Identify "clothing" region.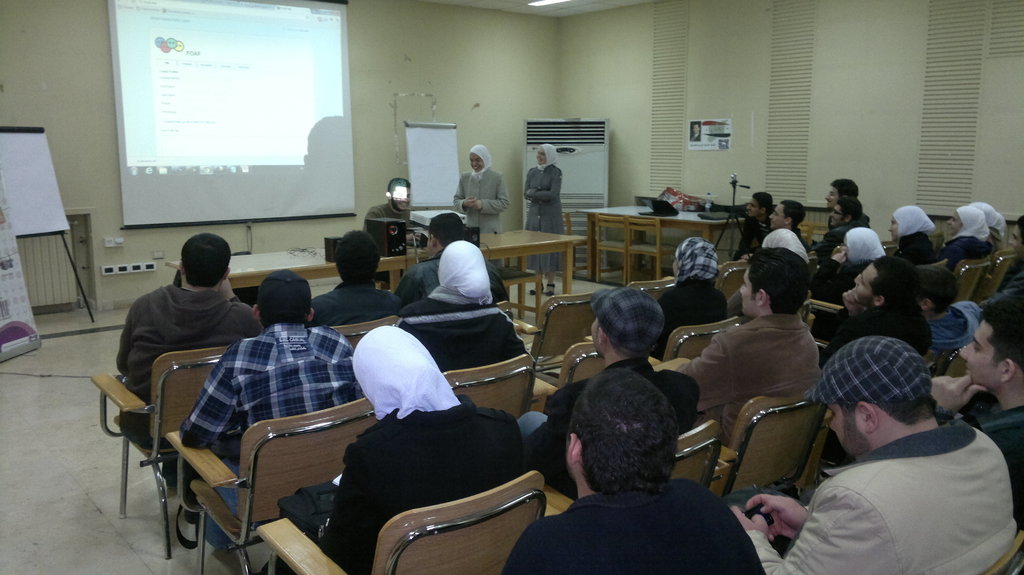
Region: [left=732, top=216, right=774, bottom=264].
